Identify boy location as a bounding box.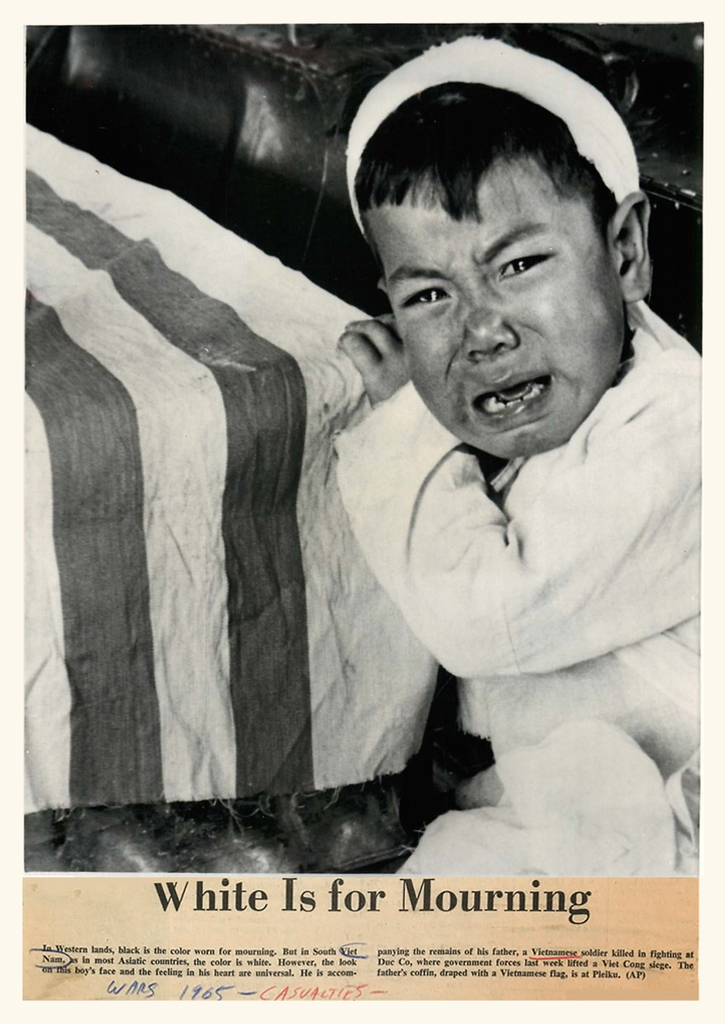
327:0:699:881.
